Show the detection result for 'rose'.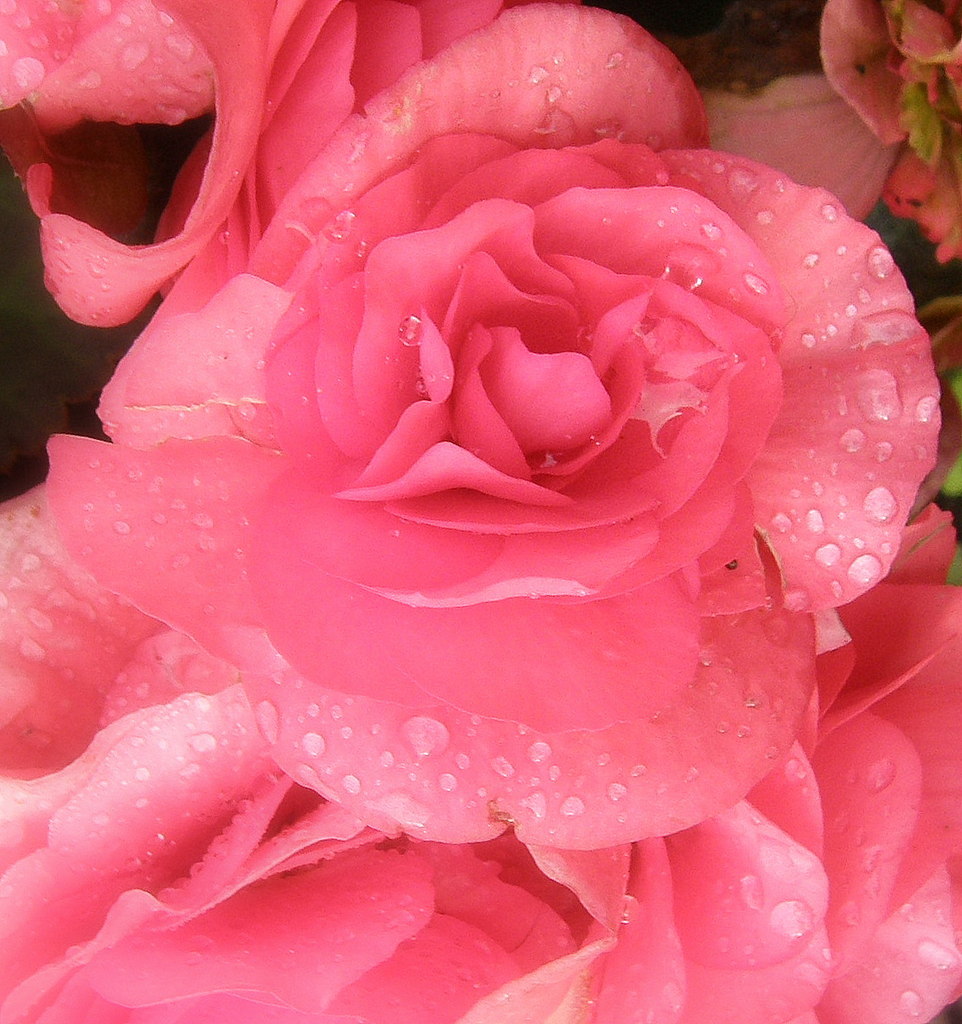
bbox=(659, 497, 961, 1023).
